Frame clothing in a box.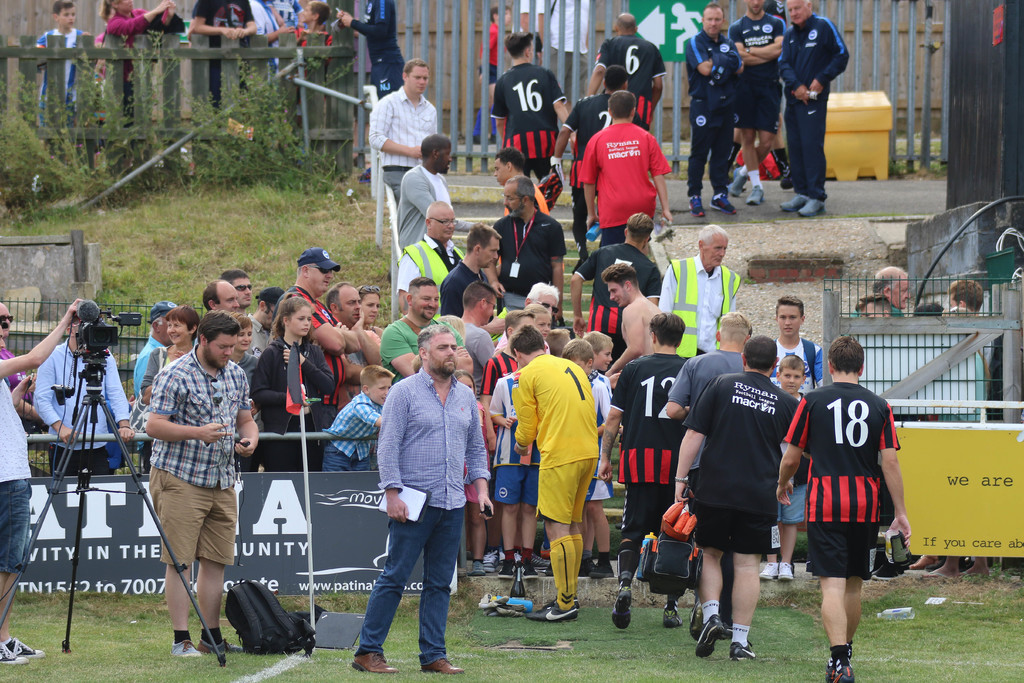
(483, 353, 519, 393).
